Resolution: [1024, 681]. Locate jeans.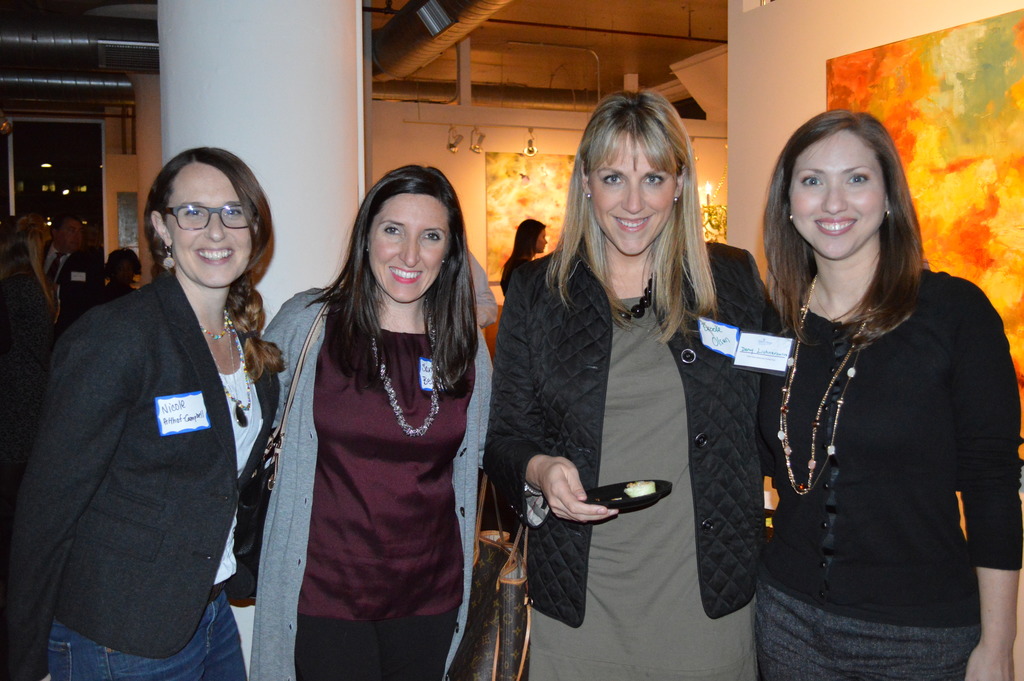
select_region(47, 585, 251, 680).
